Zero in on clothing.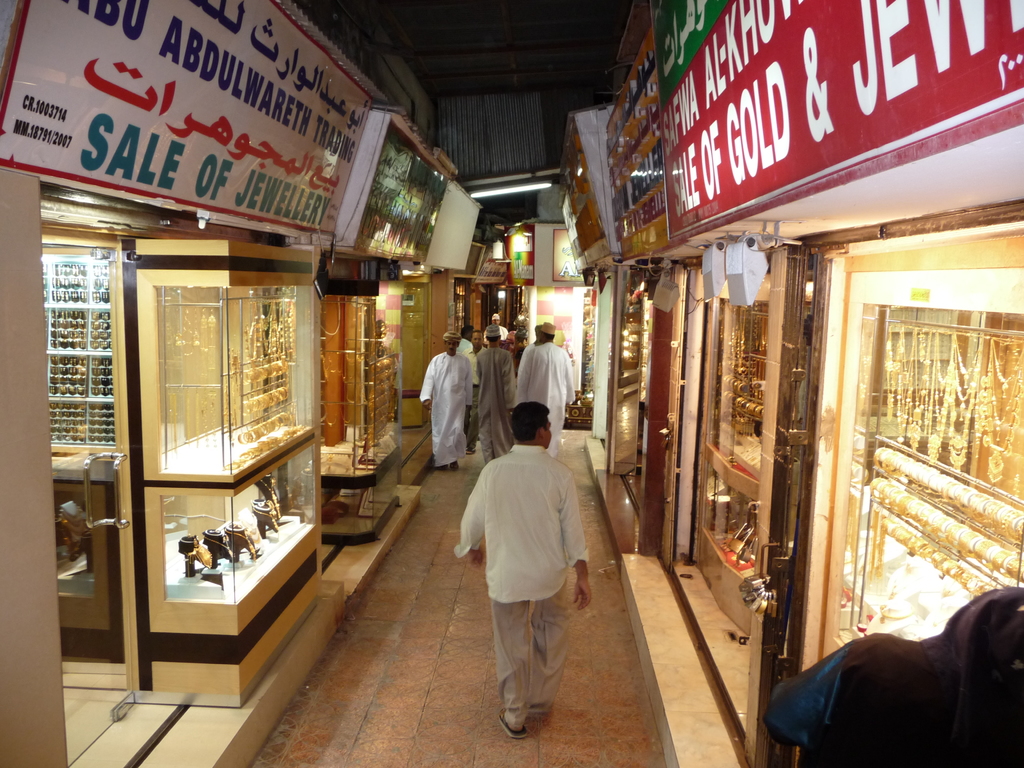
Zeroed in: <bbox>454, 440, 589, 726</bbox>.
